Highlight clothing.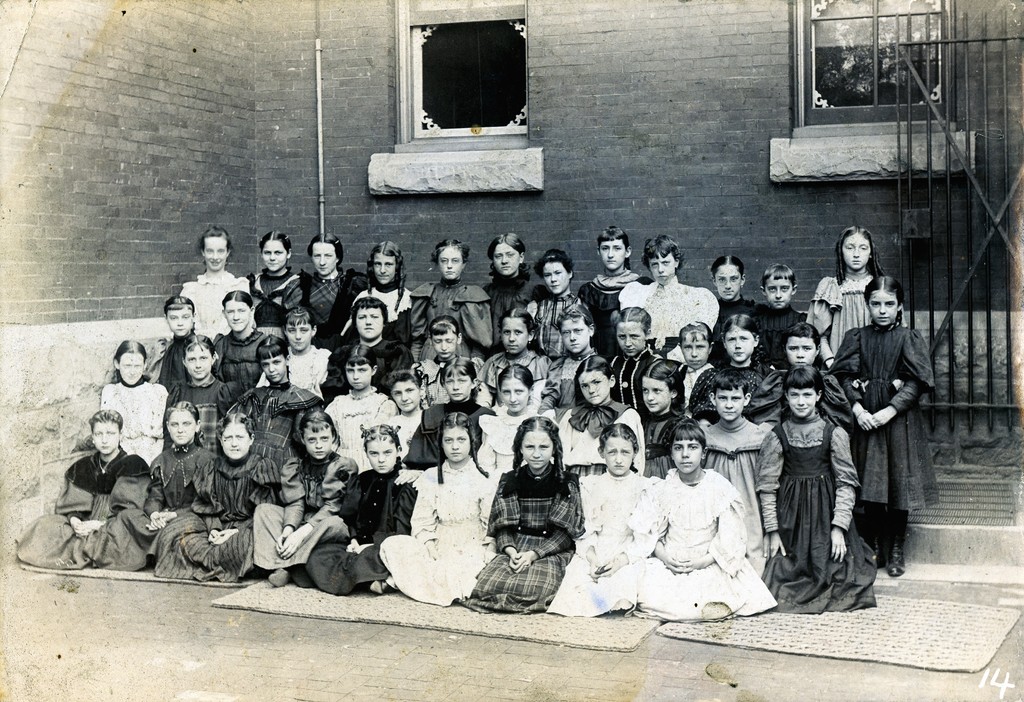
Highlighted region: BBox(536, 350, 595, 404).
